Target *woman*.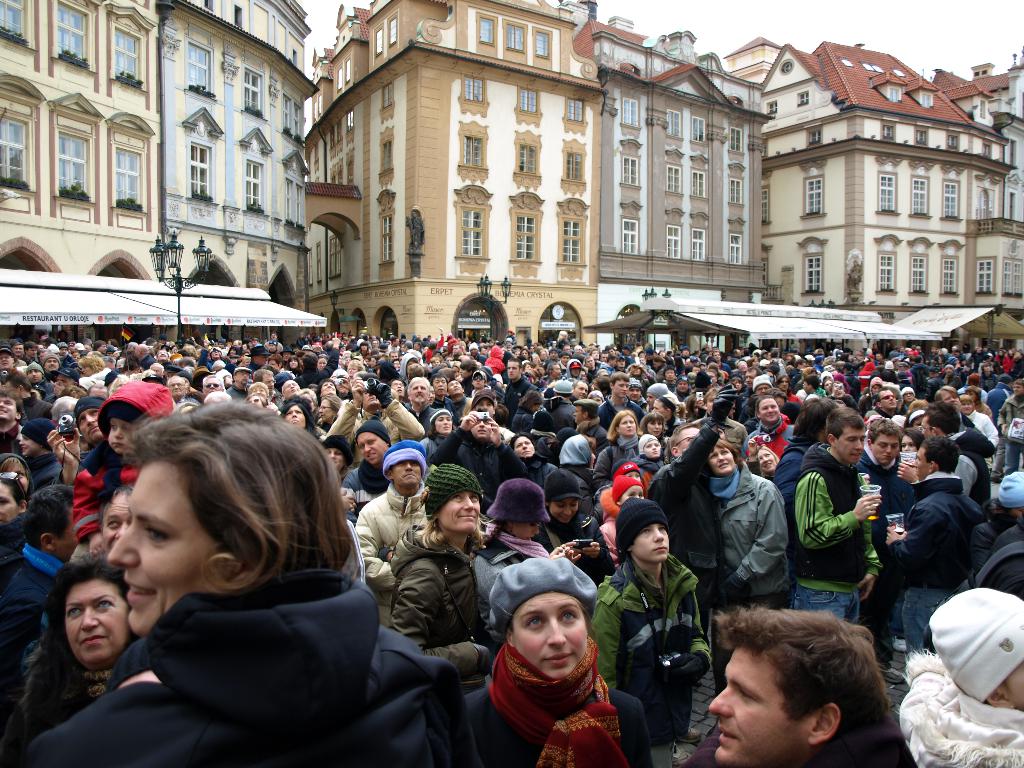
Target region: select_region(640, 412, 673, 455).
